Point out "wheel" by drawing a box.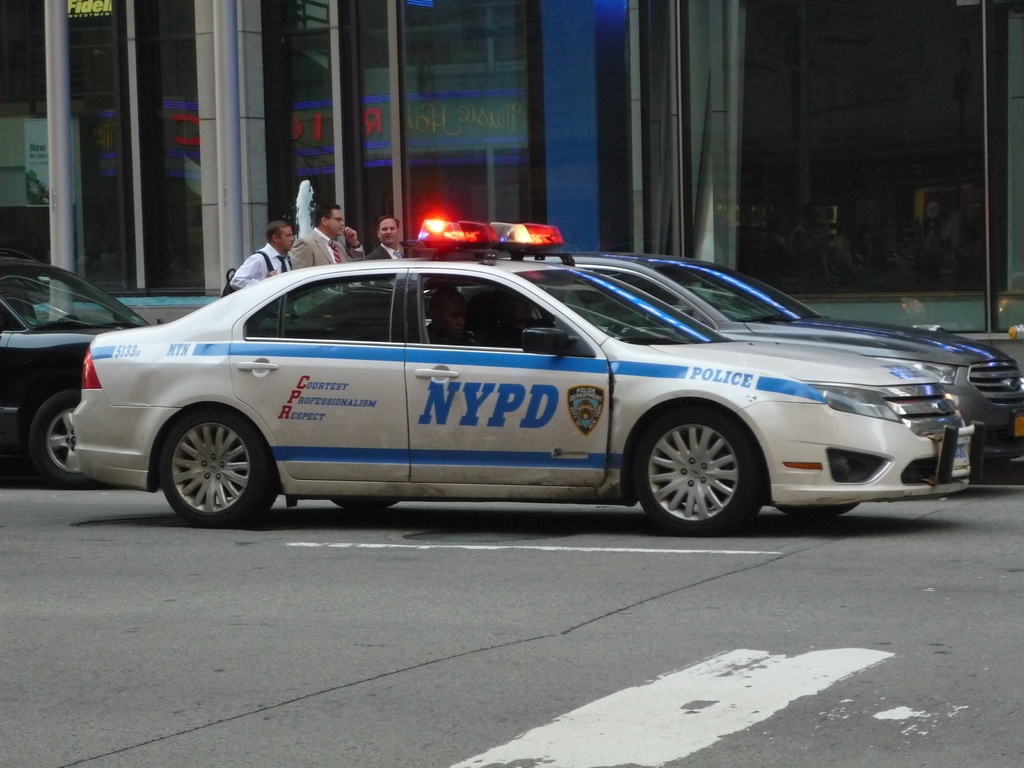
crop(625, 408, 764, 529).
